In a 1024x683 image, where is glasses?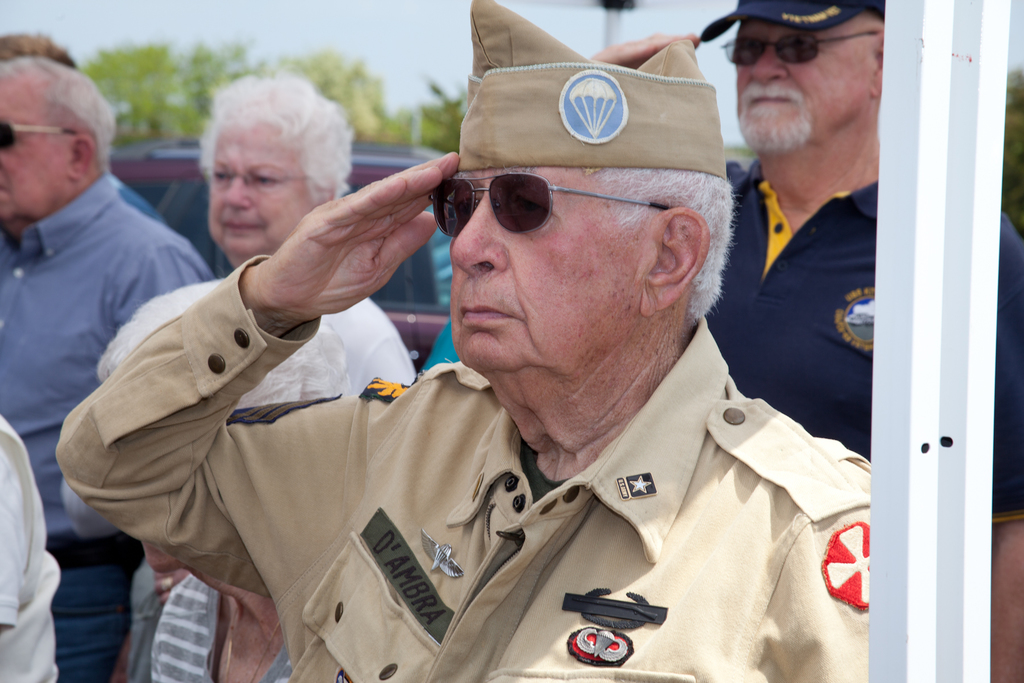
[x1=208, y1=163, x2=314, y2=201].
